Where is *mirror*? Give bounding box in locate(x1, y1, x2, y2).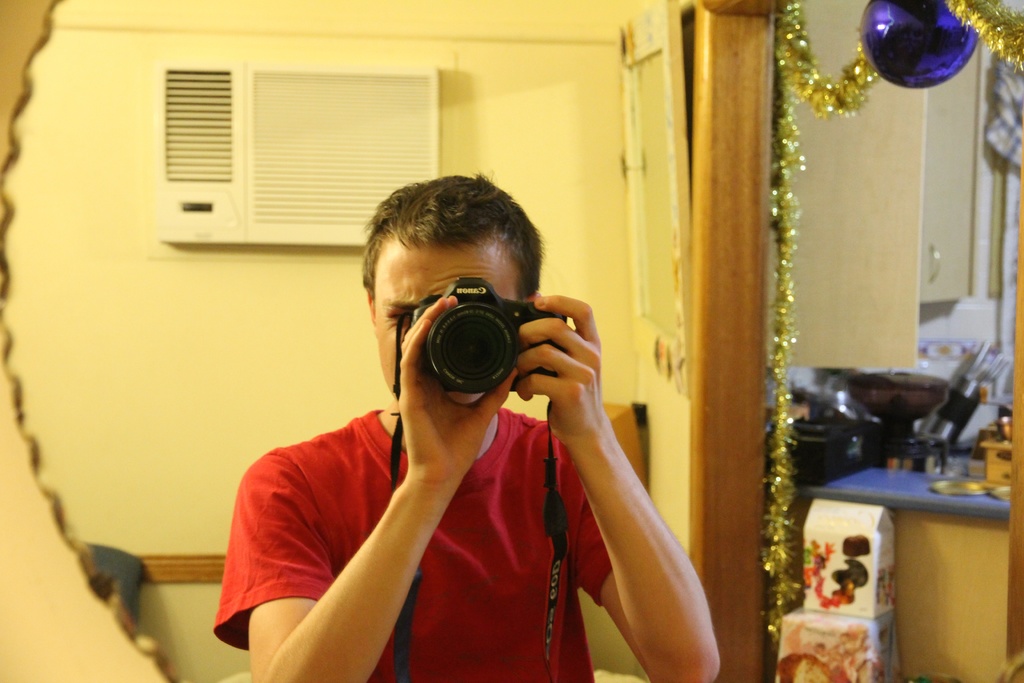
locate(2, 0, 1023, 682).
